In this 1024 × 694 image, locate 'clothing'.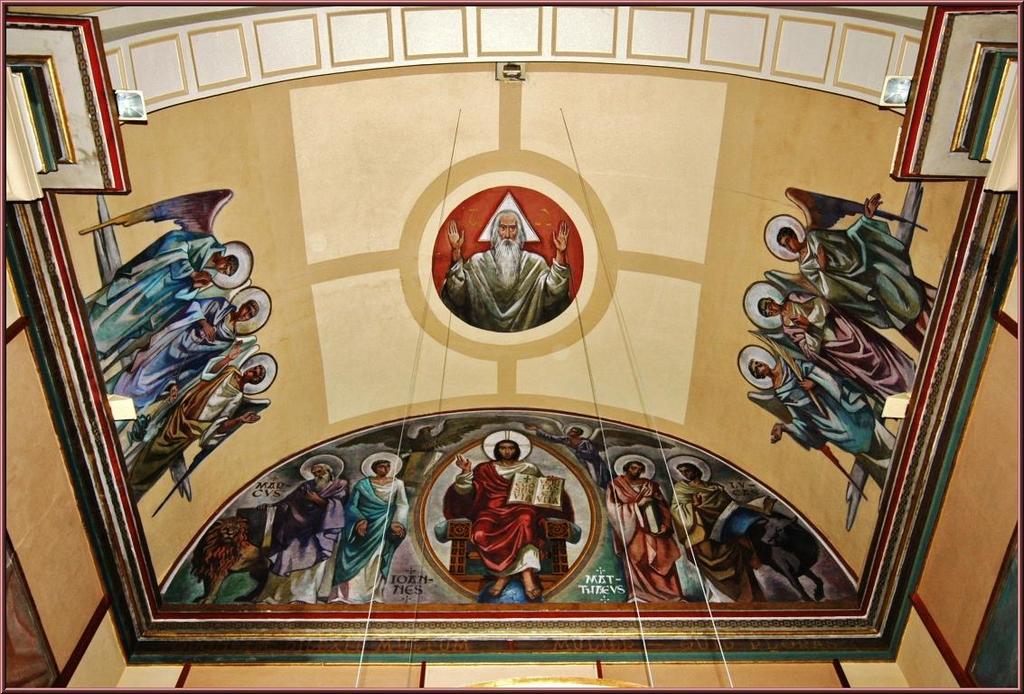
Bounding box: 113,291,237,410.
